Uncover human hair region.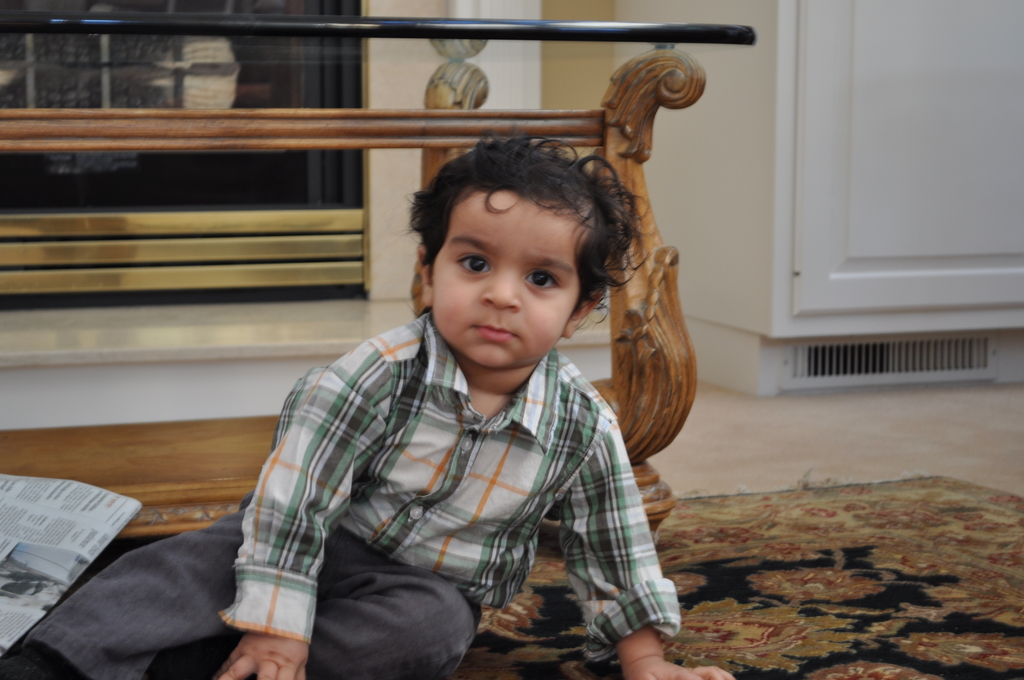
Uncovered: (x1=405, y1=138, x2=604, y2=344).
